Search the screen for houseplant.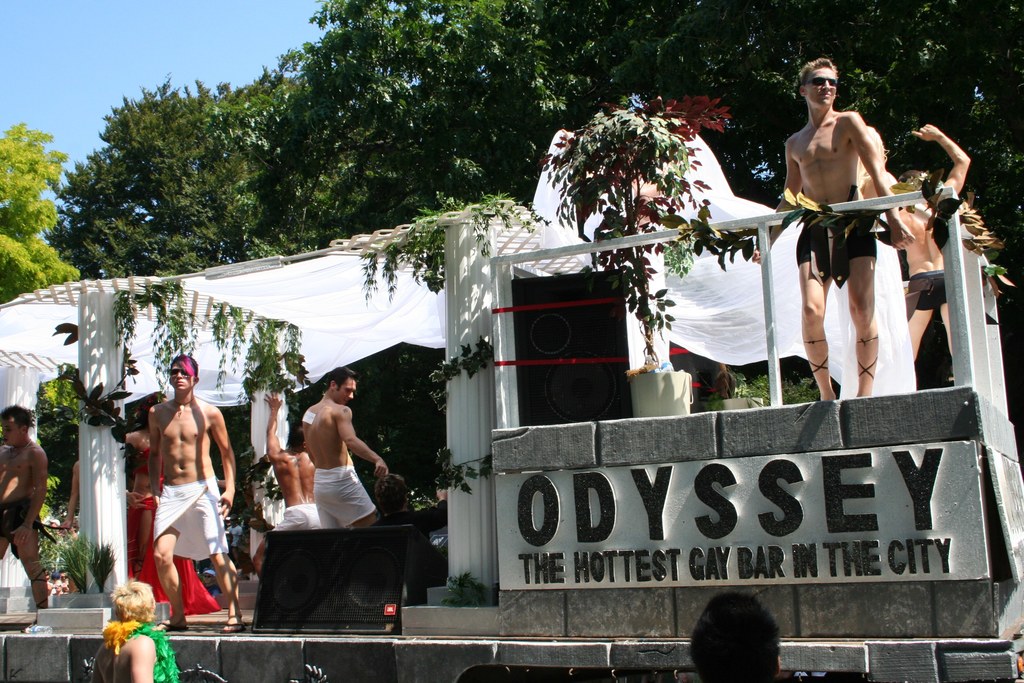
Found at <bbox>714, 371, 769, 411</bbox>.
